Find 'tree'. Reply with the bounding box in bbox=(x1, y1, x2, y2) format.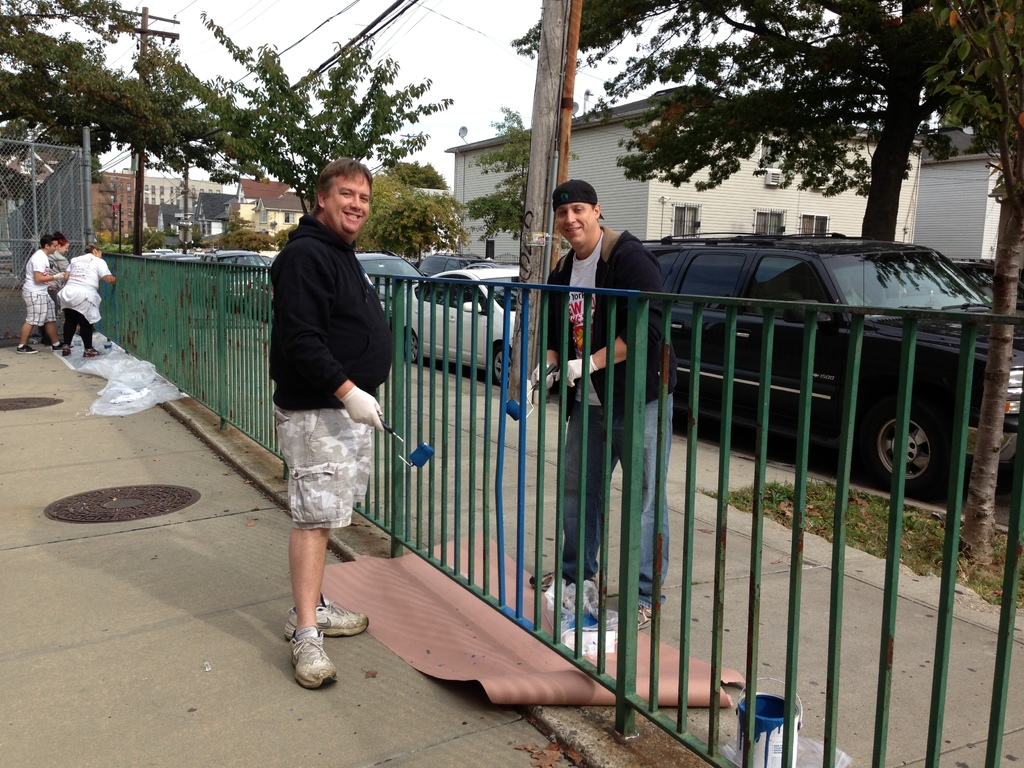
bbox=(938, 0, 1023, 594).
